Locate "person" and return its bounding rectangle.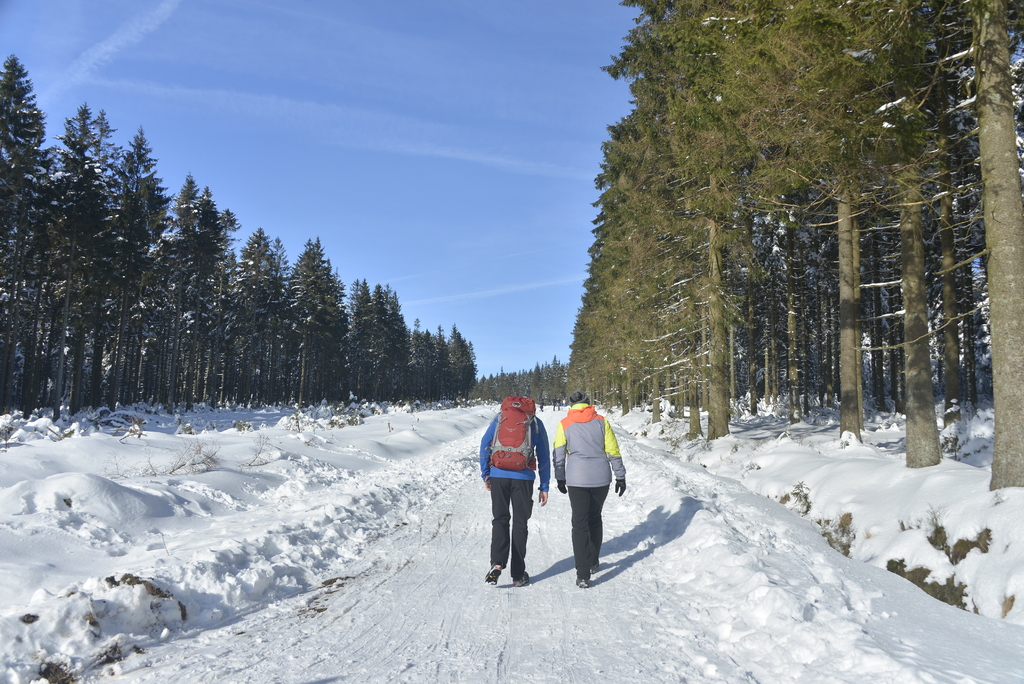
(x1=486, y1=387, x2=554, y2=583).
